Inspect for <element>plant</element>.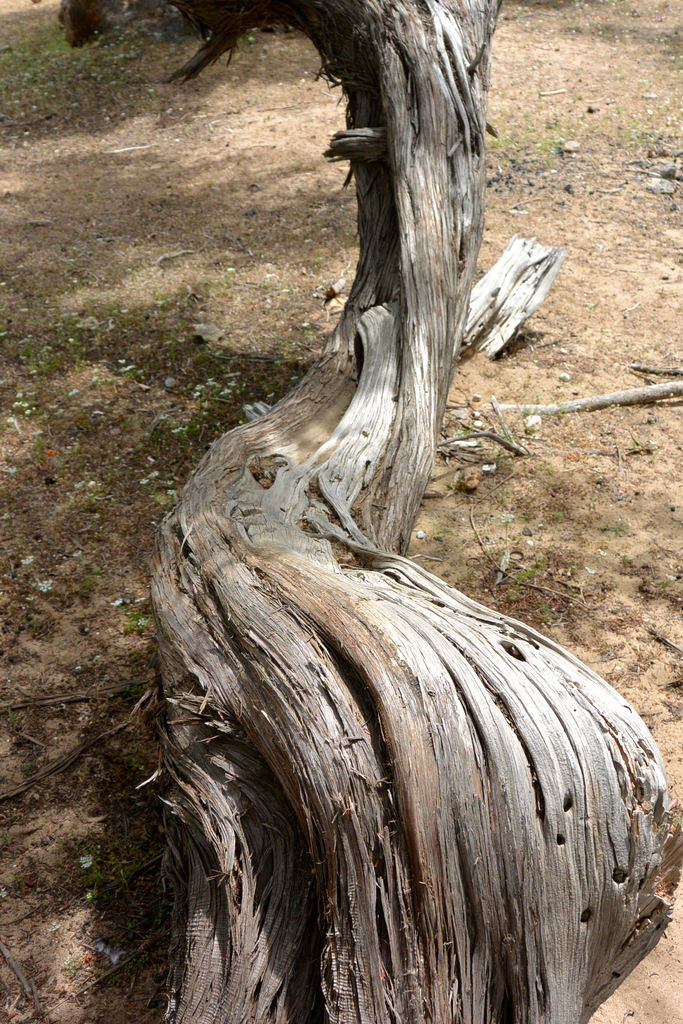
Inspection: box=[74, 486, 97, 509].
